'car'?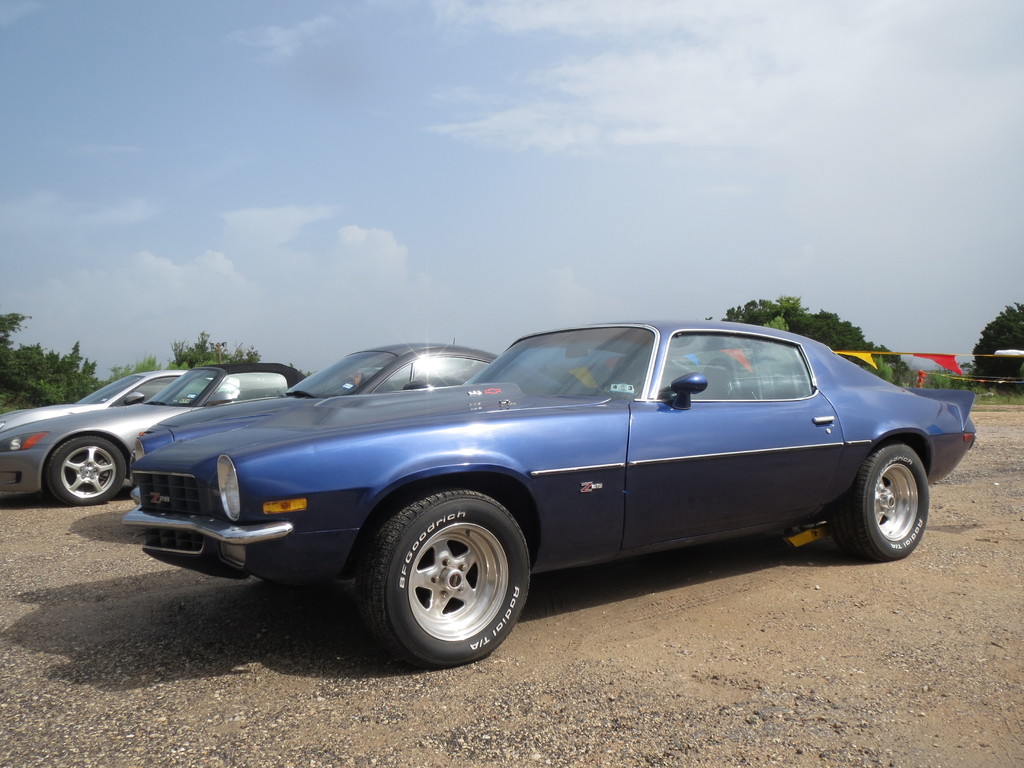
123/317/976/667
